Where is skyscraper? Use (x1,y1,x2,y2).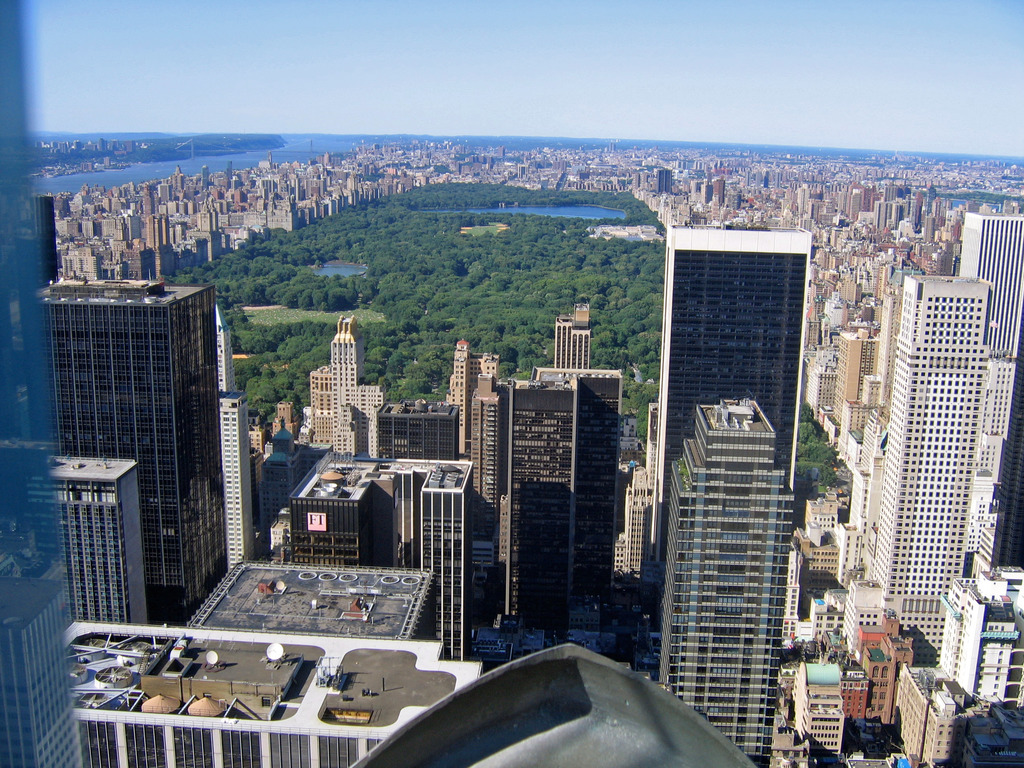
(31,278,229,618).
